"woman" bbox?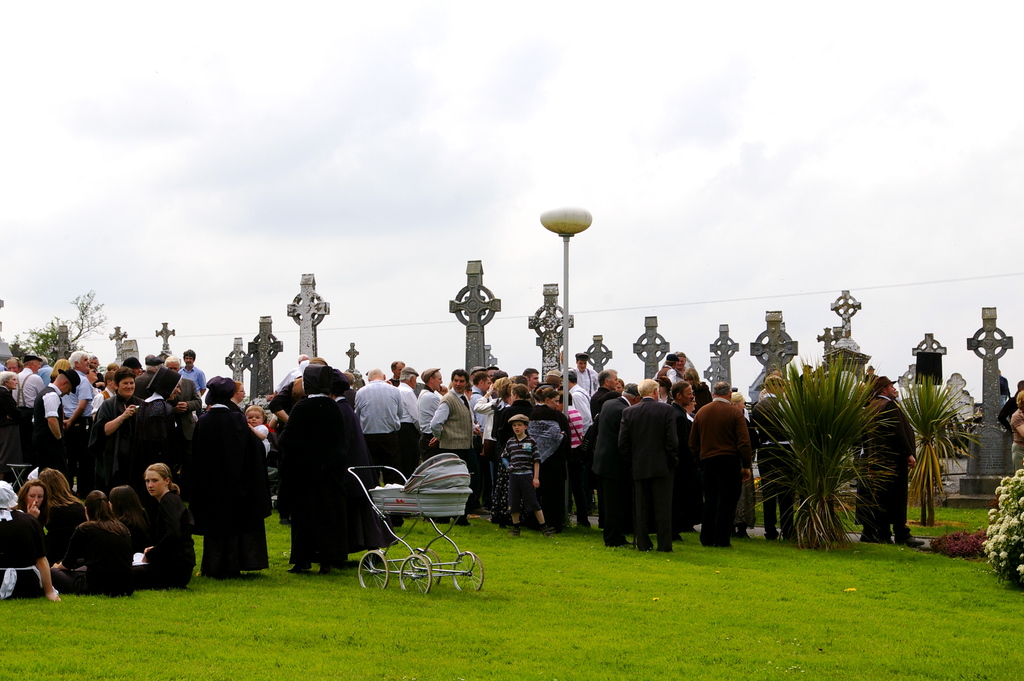
(x1=34, y1=468, x2=86, y2=544)
